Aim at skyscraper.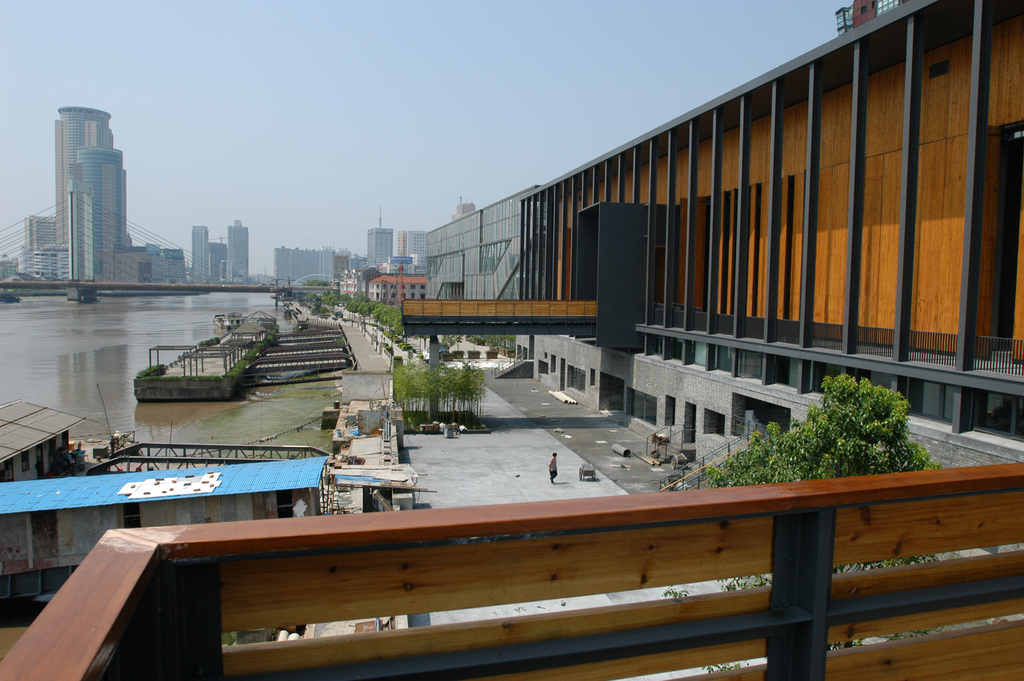
Aimed at (225, 220, 248, 281).
